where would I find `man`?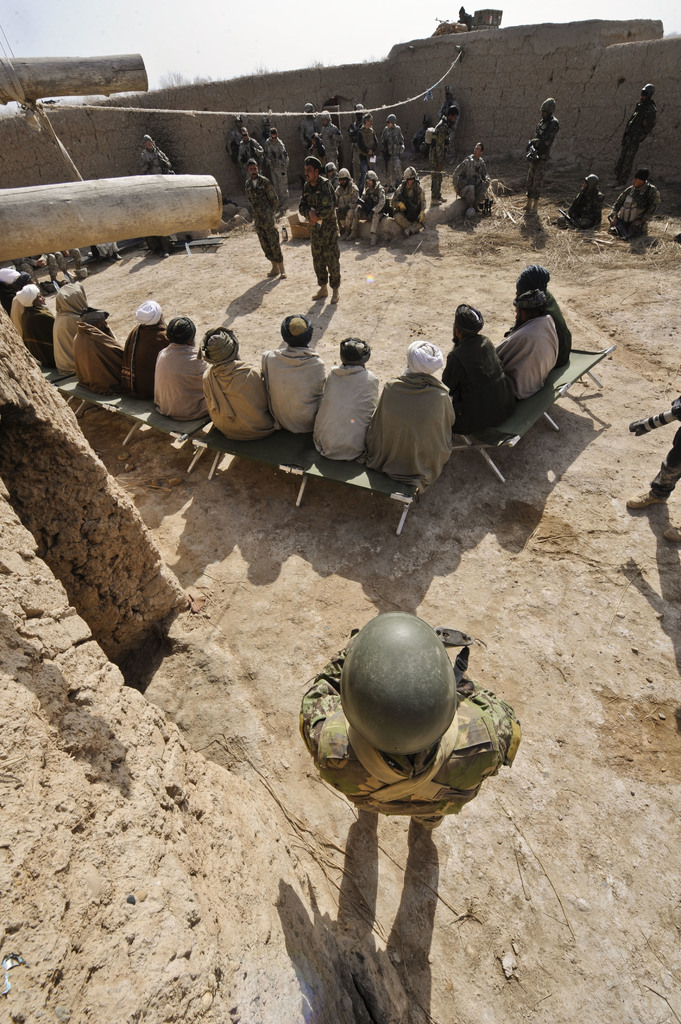
At 520,92,566,207.
